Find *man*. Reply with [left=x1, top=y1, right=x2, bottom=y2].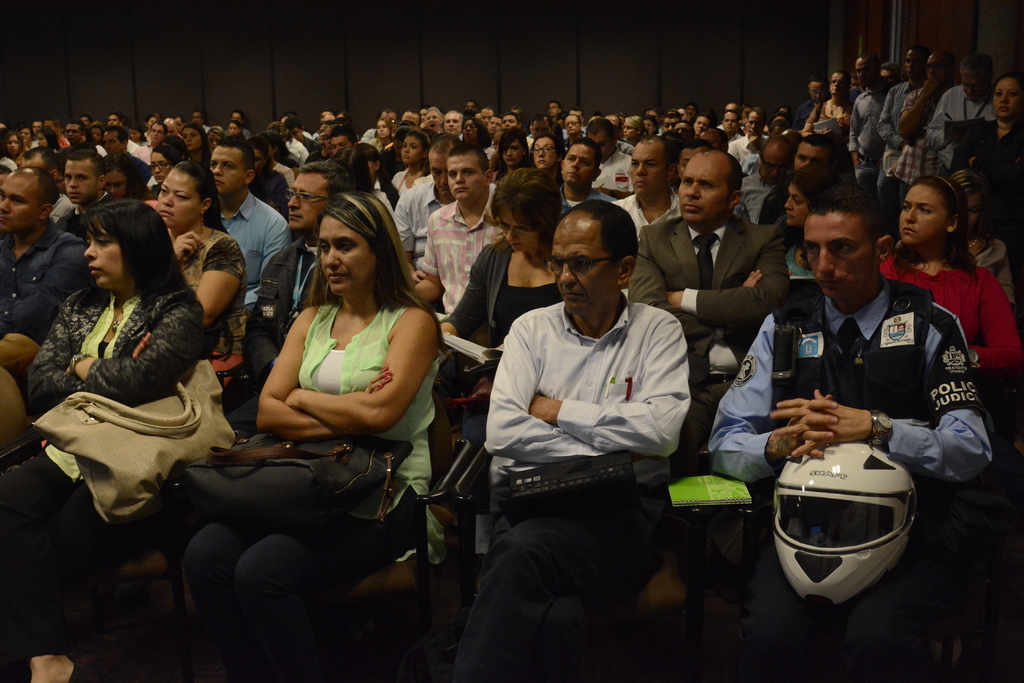
[left=51, top=152, right=118, bottom=271].
